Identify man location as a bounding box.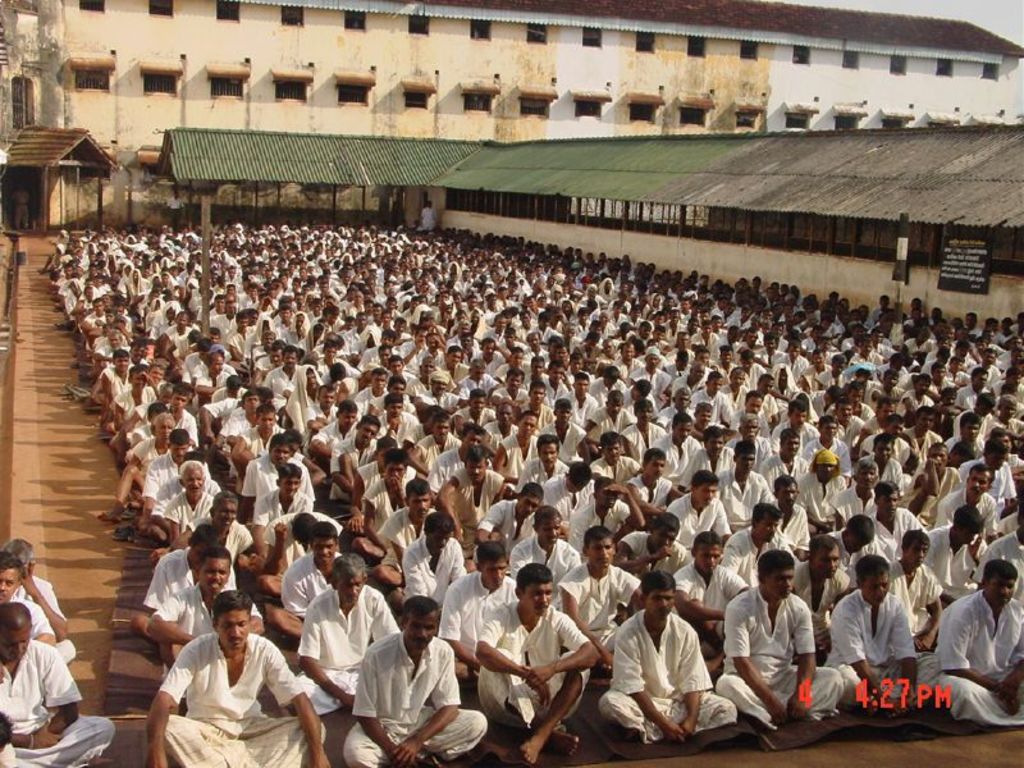
bbox(664, 472, 737, 543).
